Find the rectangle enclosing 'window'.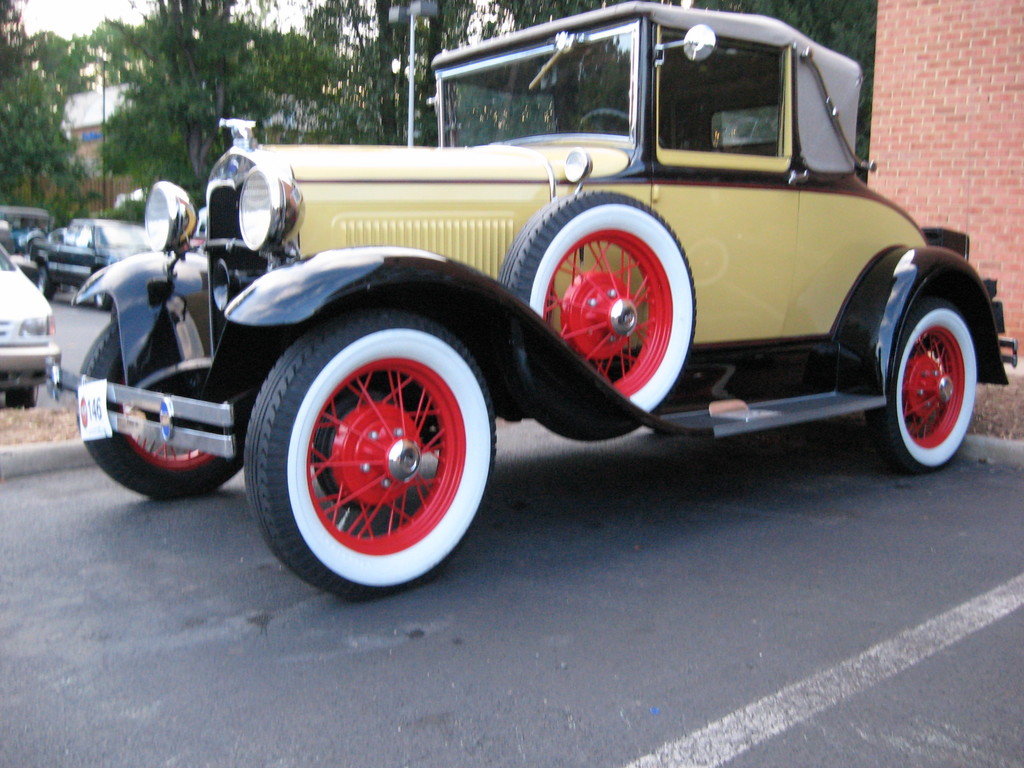
locate(649, 22, 805, 172).
